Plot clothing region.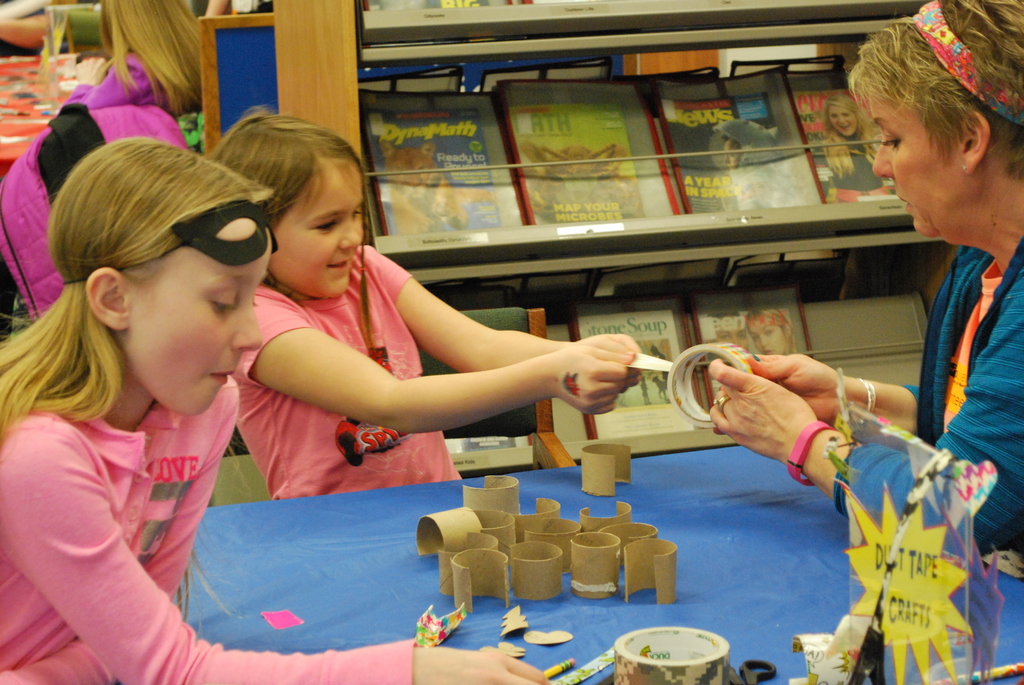
Plotted at box(0, 46, 235, 329).
